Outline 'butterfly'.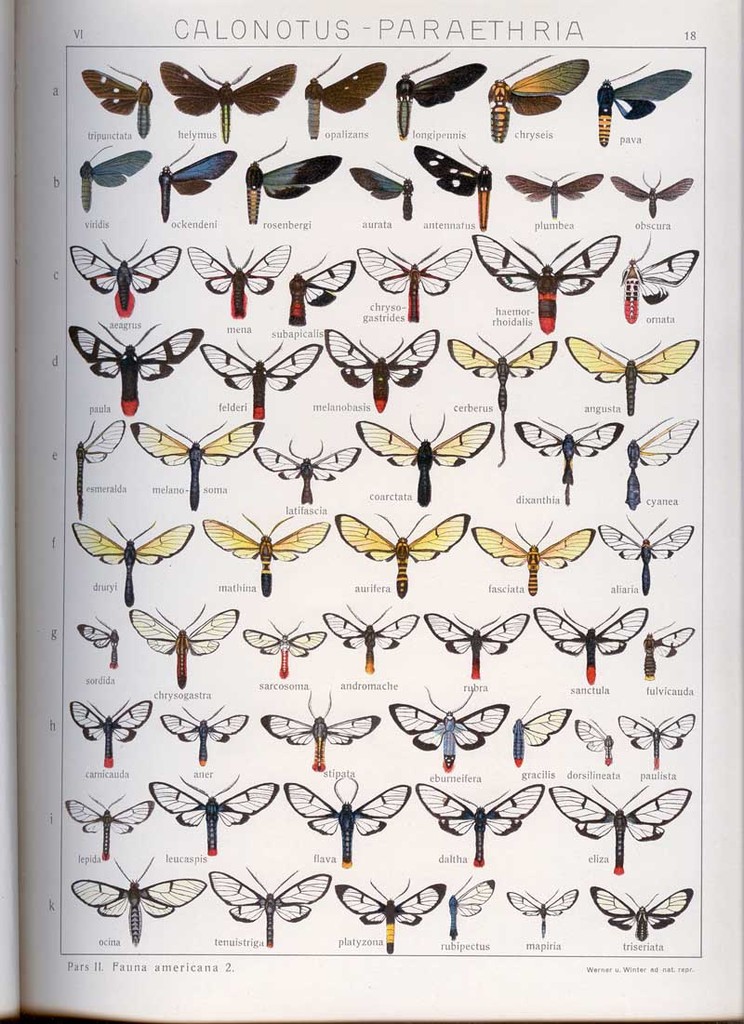
Outline: bbox=(257, 692, 382, 778).
